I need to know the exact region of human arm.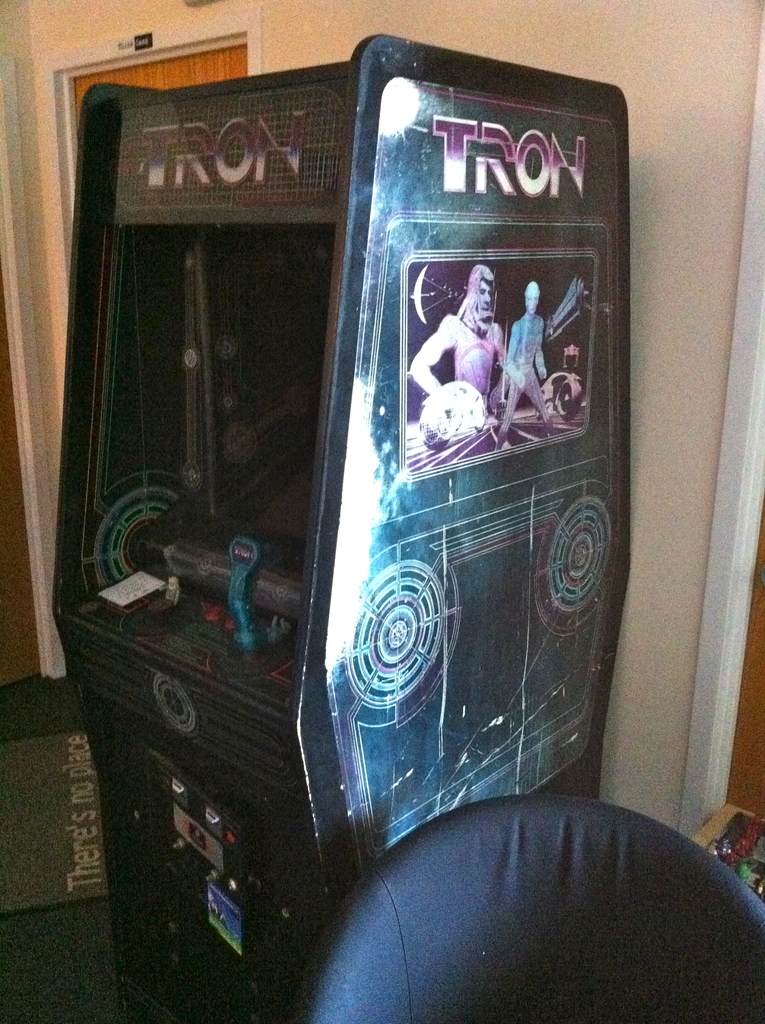
Region: (494,314,519,381).
